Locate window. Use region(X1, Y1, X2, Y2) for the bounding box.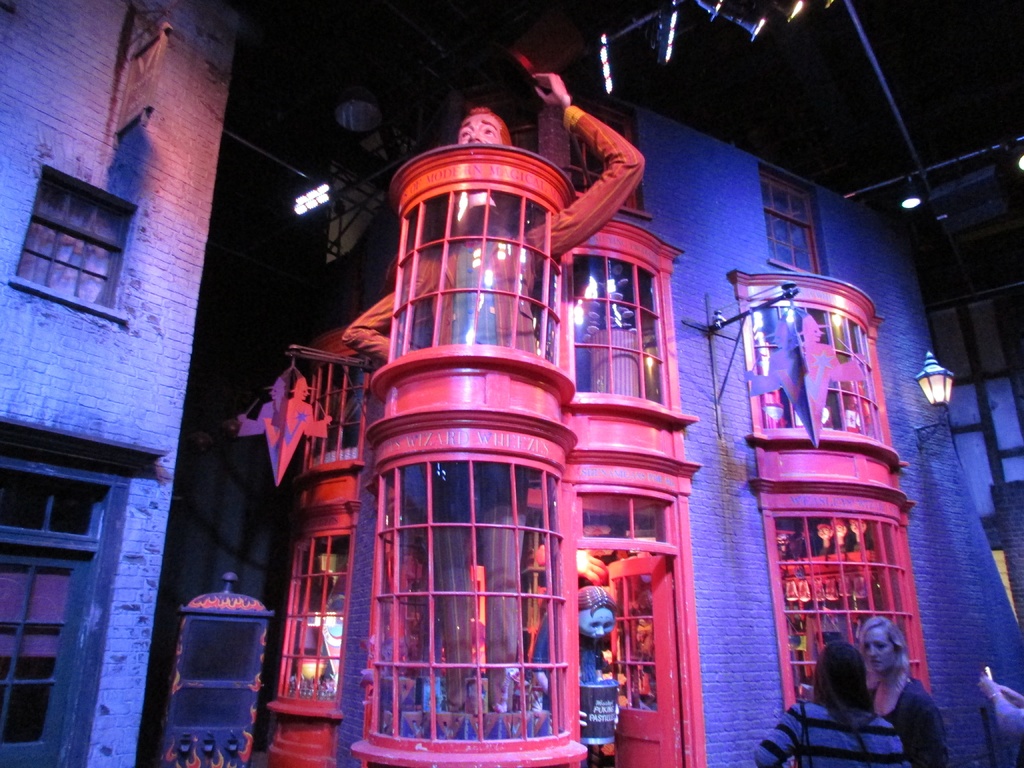
region(385, 193, 563, 363).
